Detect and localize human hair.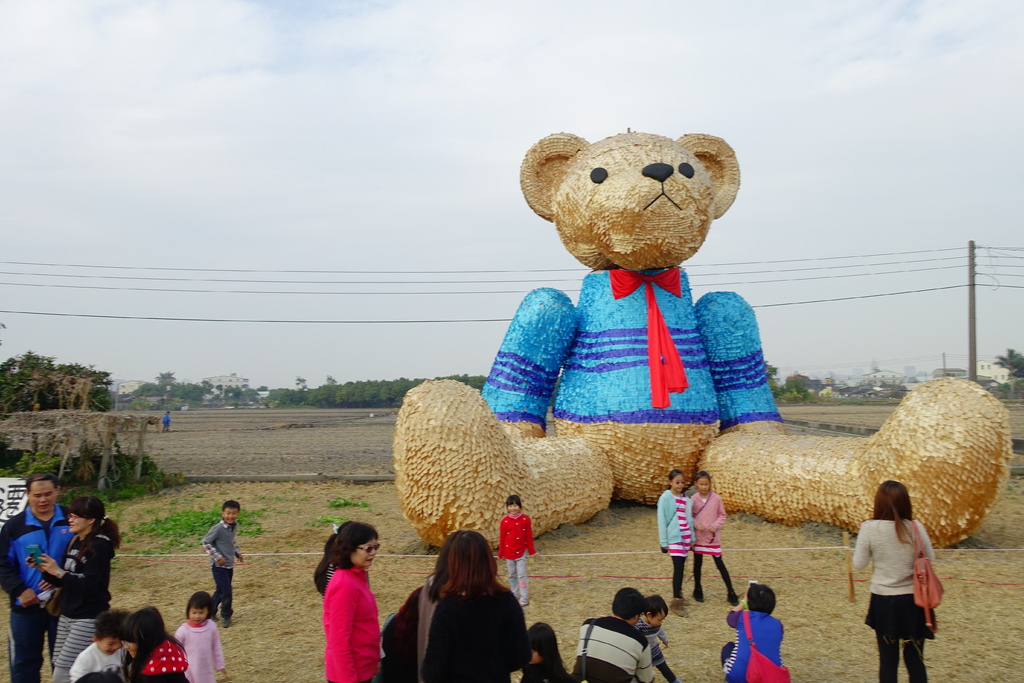
Localized at bbox=[334, 520, 376, 567].
